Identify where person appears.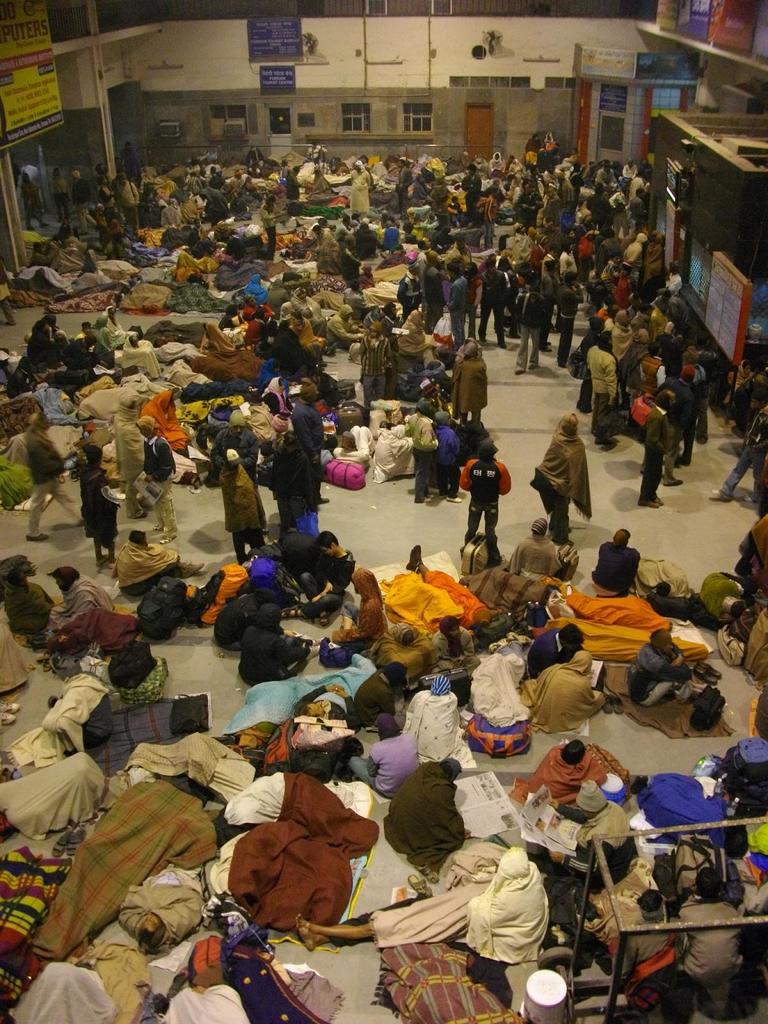
Appears at region(531, 410, 596, 552).
